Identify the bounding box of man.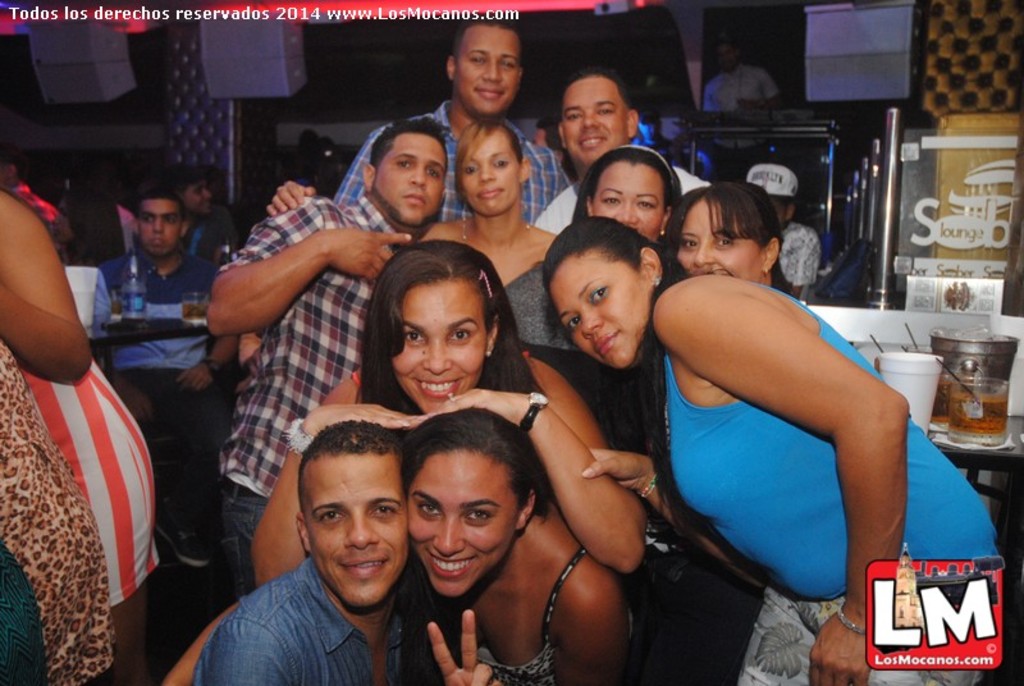
left=64, top=182, right=233, bottom=543.
